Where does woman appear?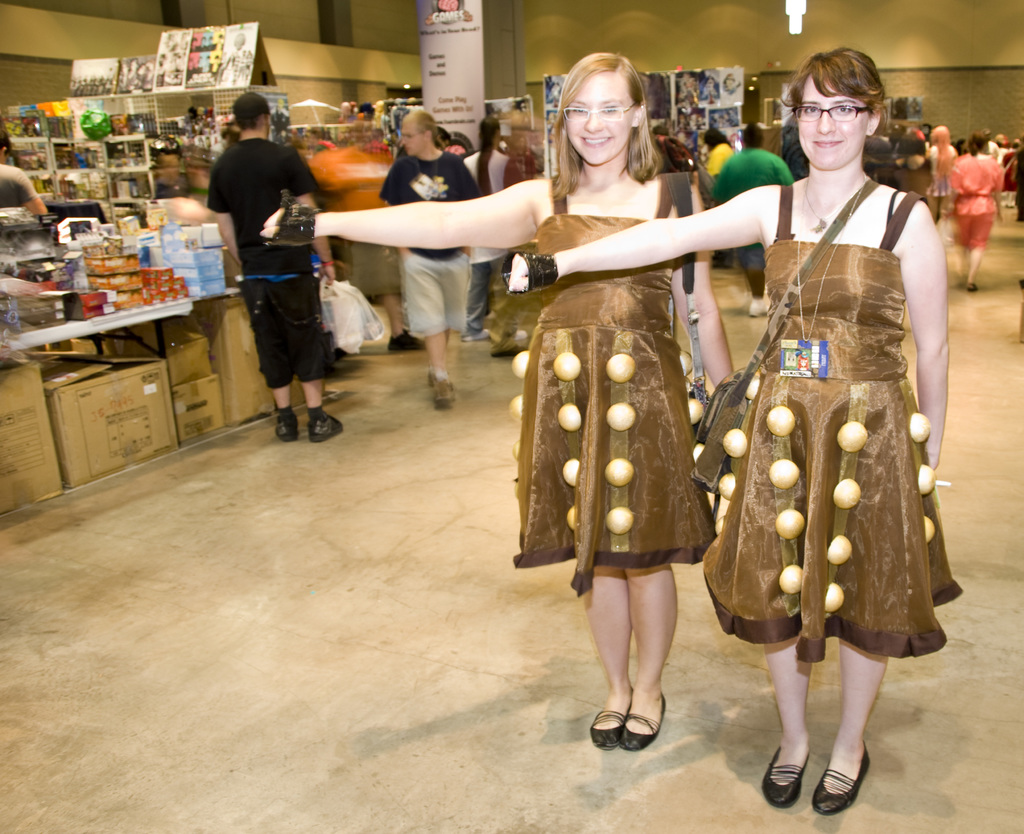
Appears at box=[925, 124, 957, 225].
